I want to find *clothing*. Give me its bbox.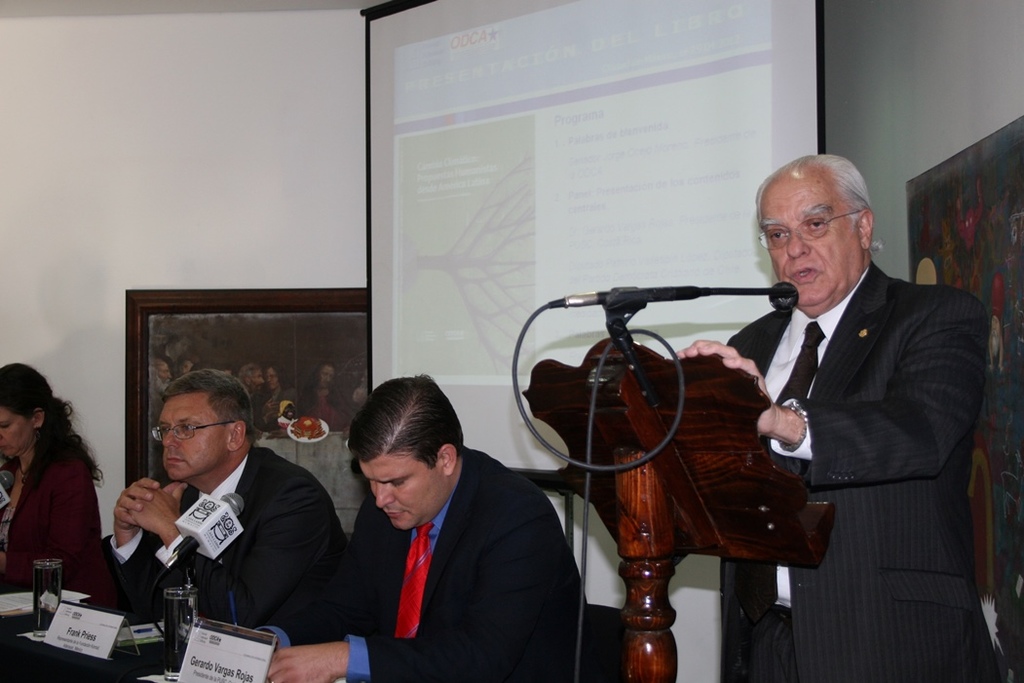
[88,432,373,682].
